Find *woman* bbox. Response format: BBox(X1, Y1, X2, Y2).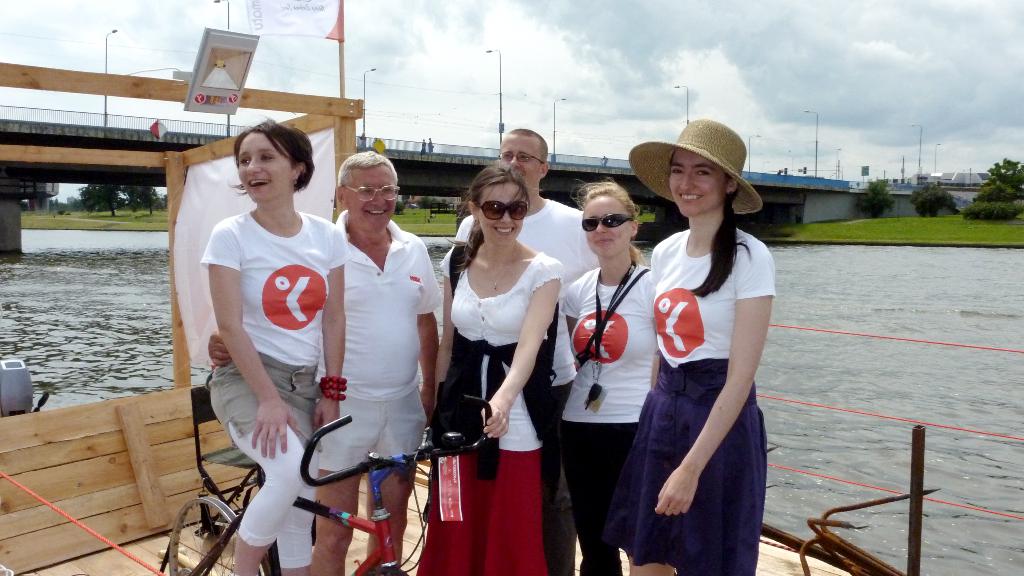
BBox(201, 118, 350, 575).
